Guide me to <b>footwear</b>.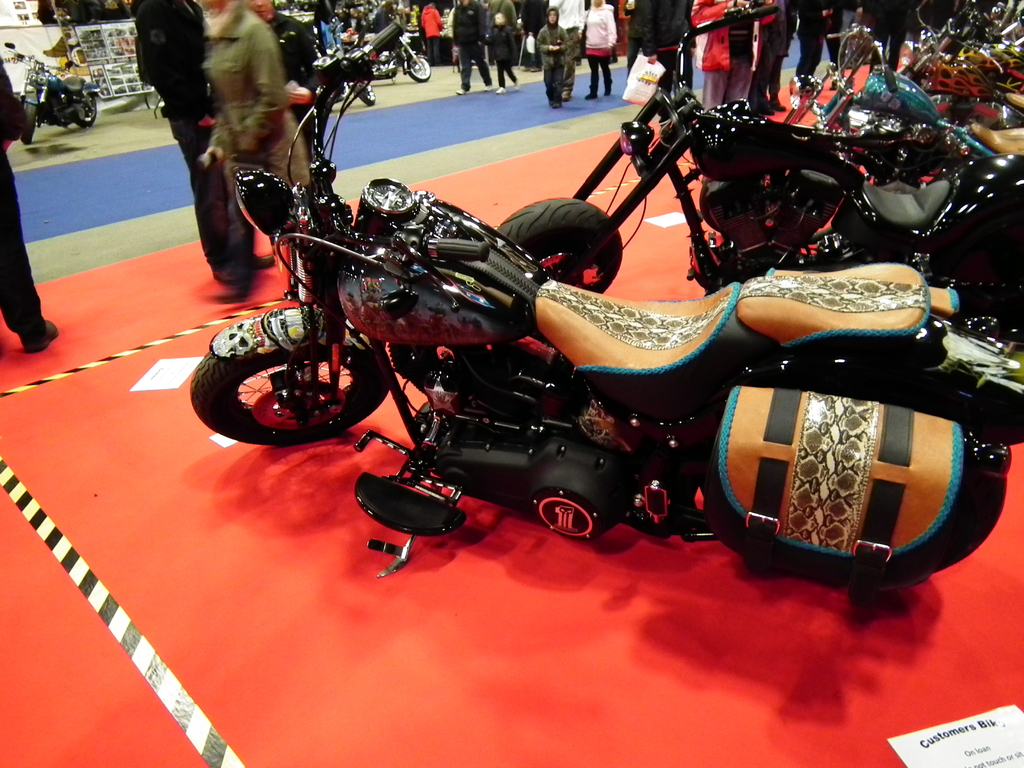
Guidance: bbox=[584, 94, 594, 102].
